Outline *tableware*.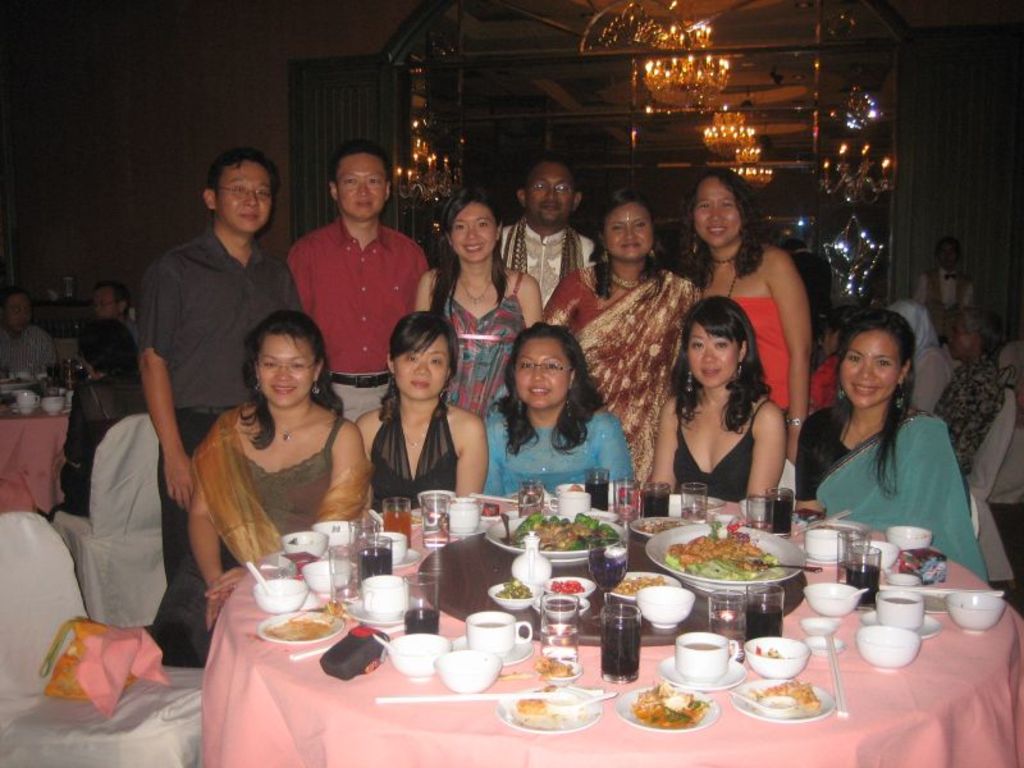
Outline: 887, 525, 933, 552.
